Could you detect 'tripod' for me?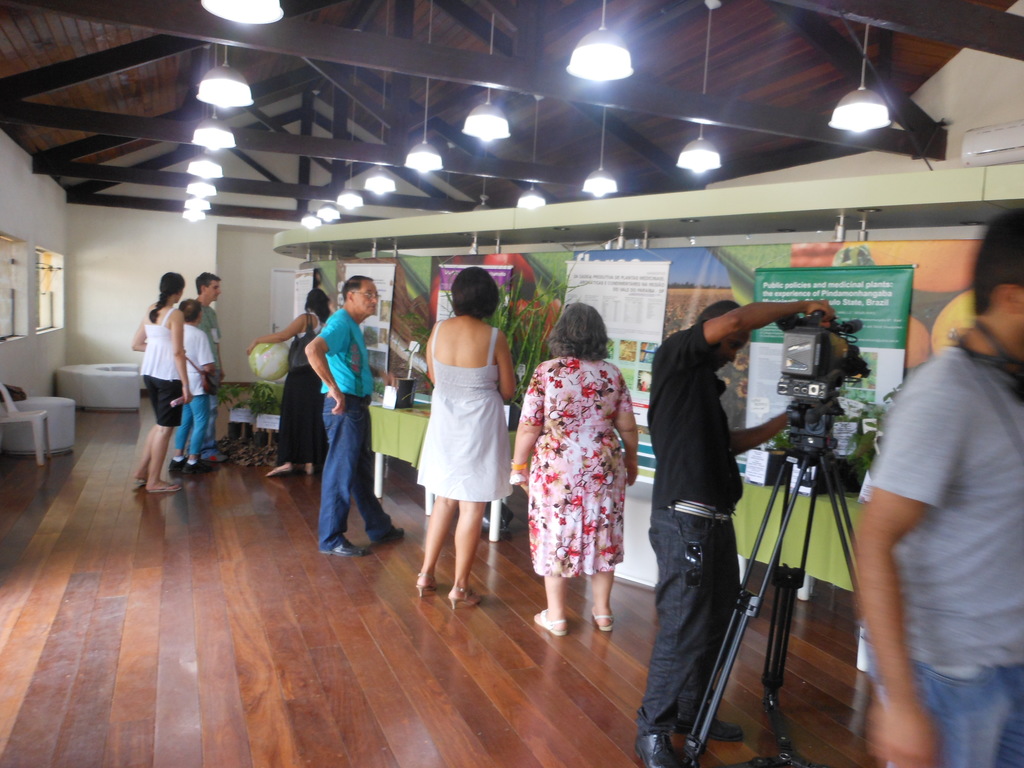
Detection result: [x1=684, y1=434, x2=859, y2=767].
